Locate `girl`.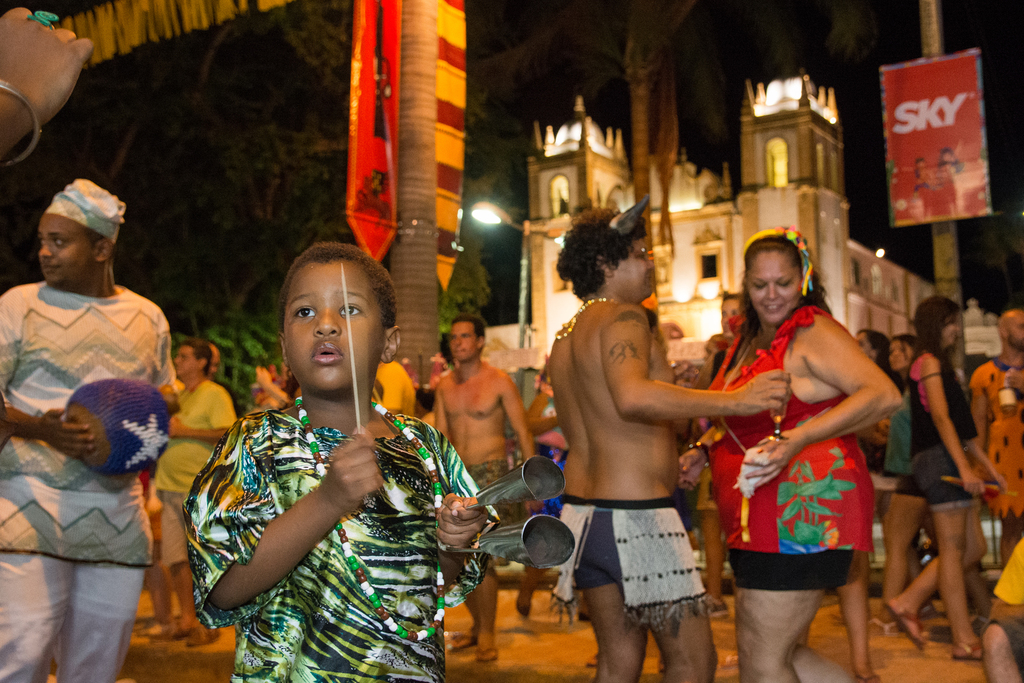
Bounding box: [697, 216, 902, 682].
